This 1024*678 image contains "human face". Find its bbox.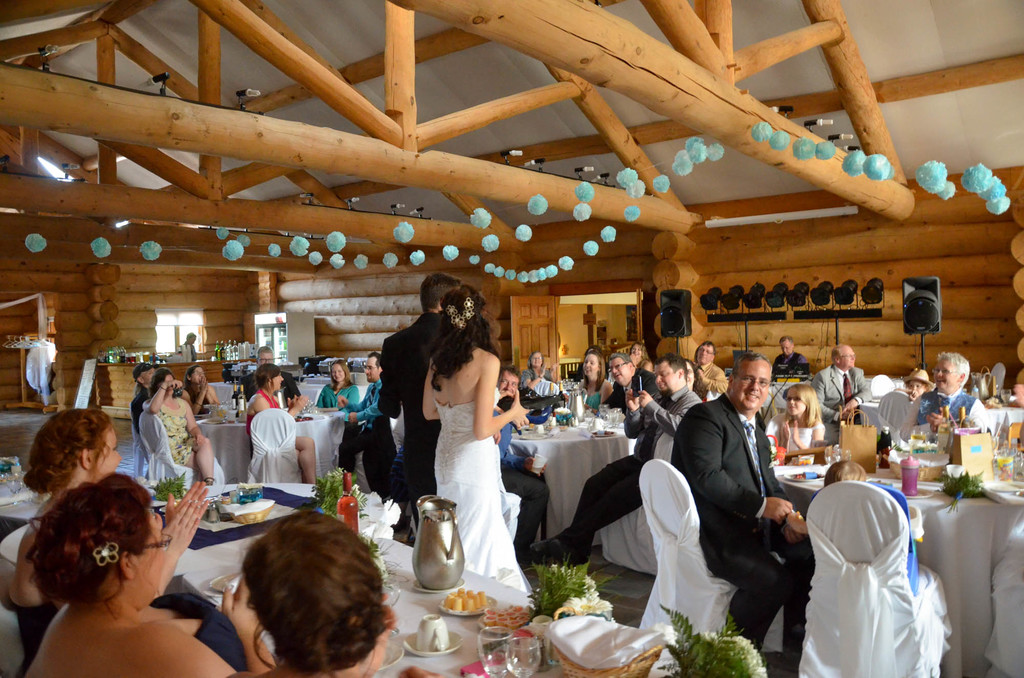
{"x1": 840, "y1": 342, "x2": 854, "y2": 368}.
